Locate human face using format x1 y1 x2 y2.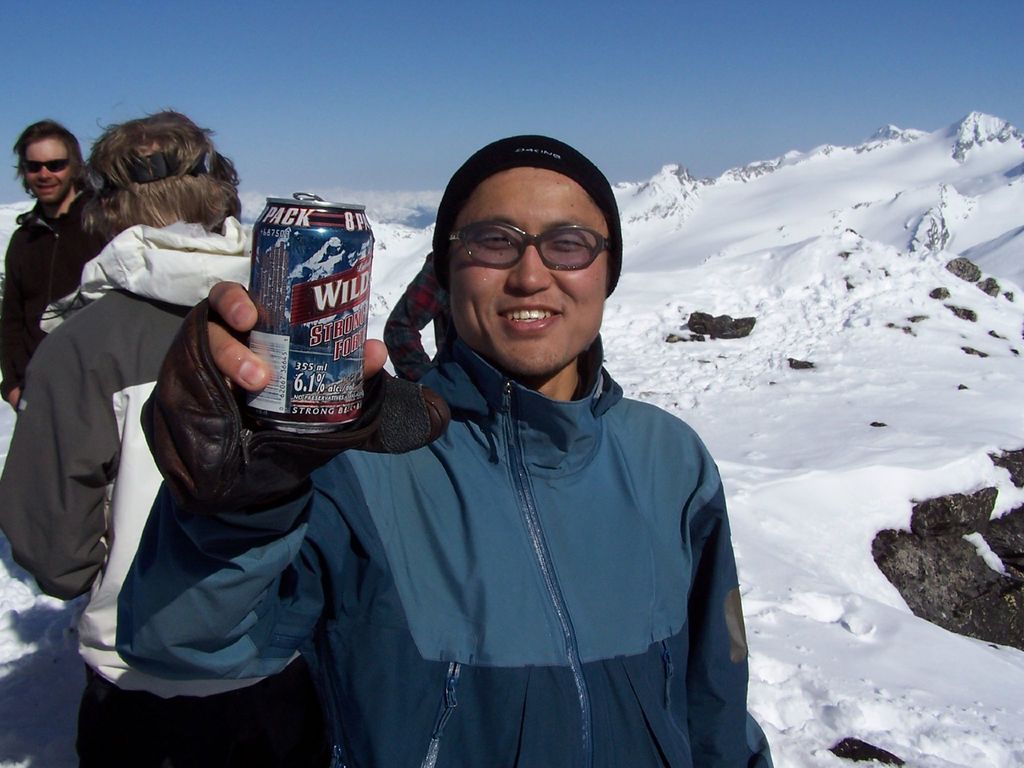
22 139 74 198.
